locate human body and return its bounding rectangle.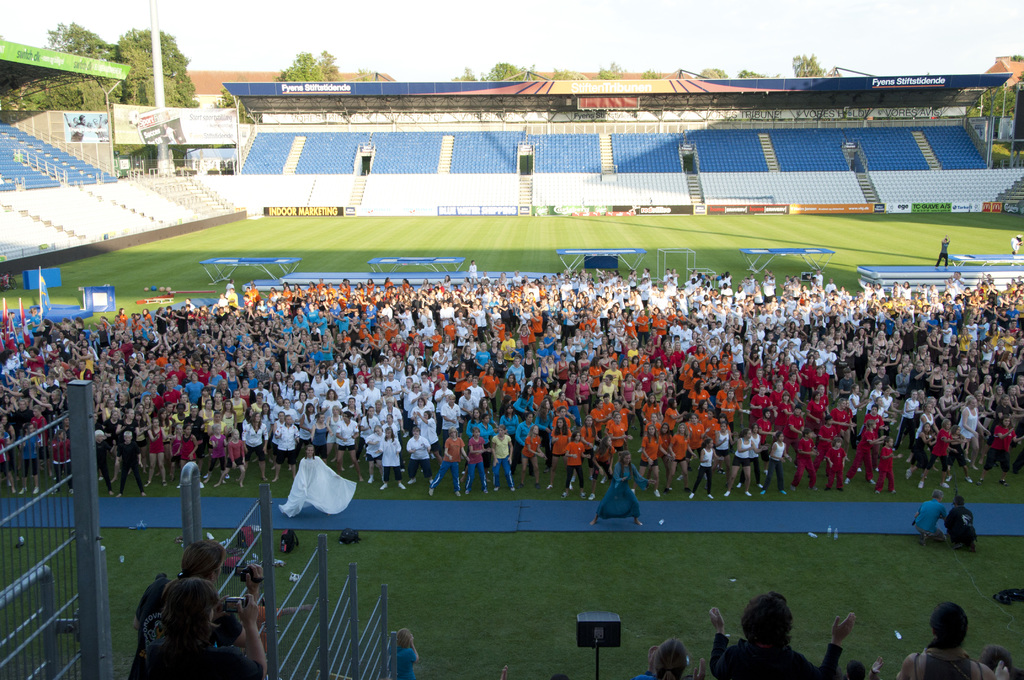
BBox(518, 386, 538, 432).
